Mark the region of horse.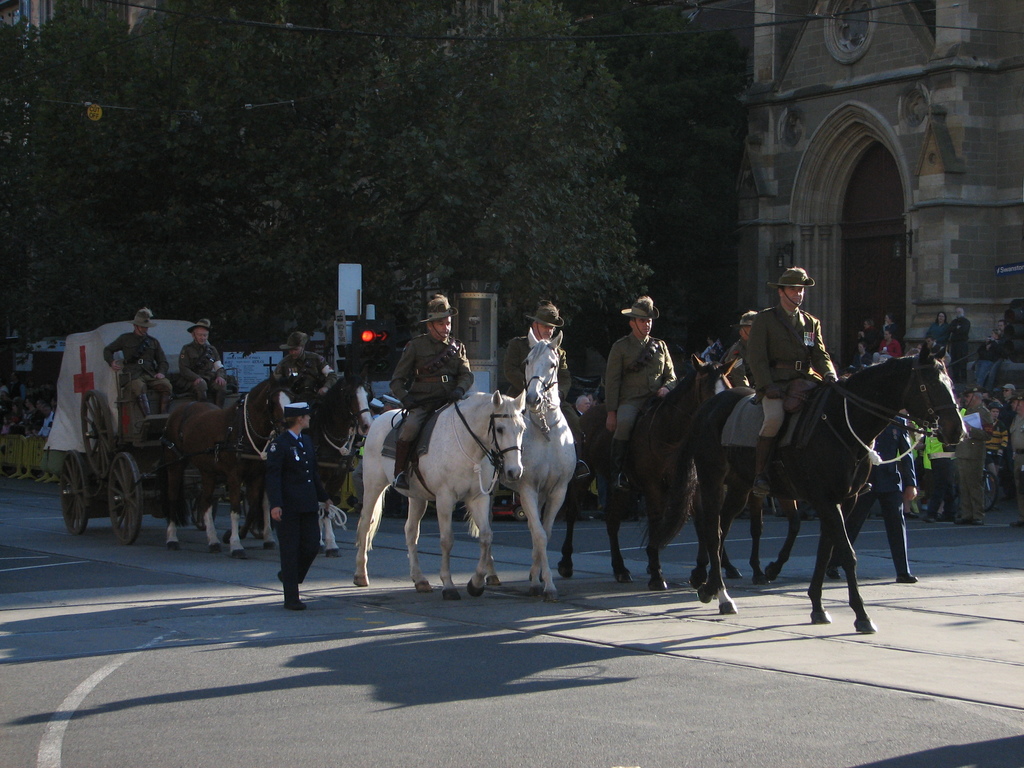
Region: 158 336 969 637.
